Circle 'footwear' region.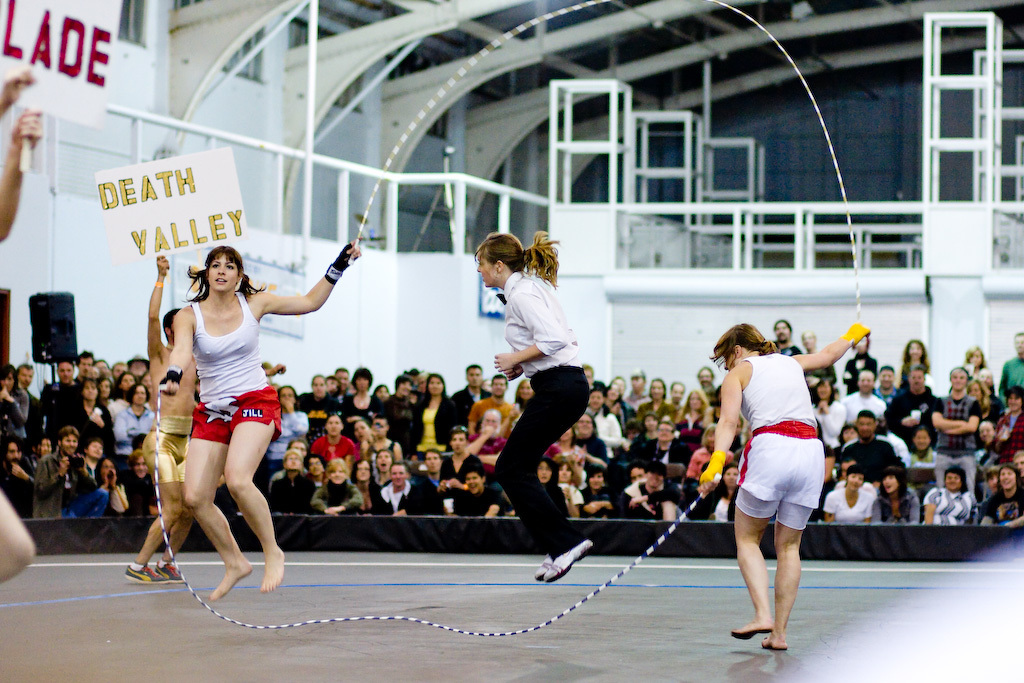
Region: bbox(536, 556, 552, 582).
